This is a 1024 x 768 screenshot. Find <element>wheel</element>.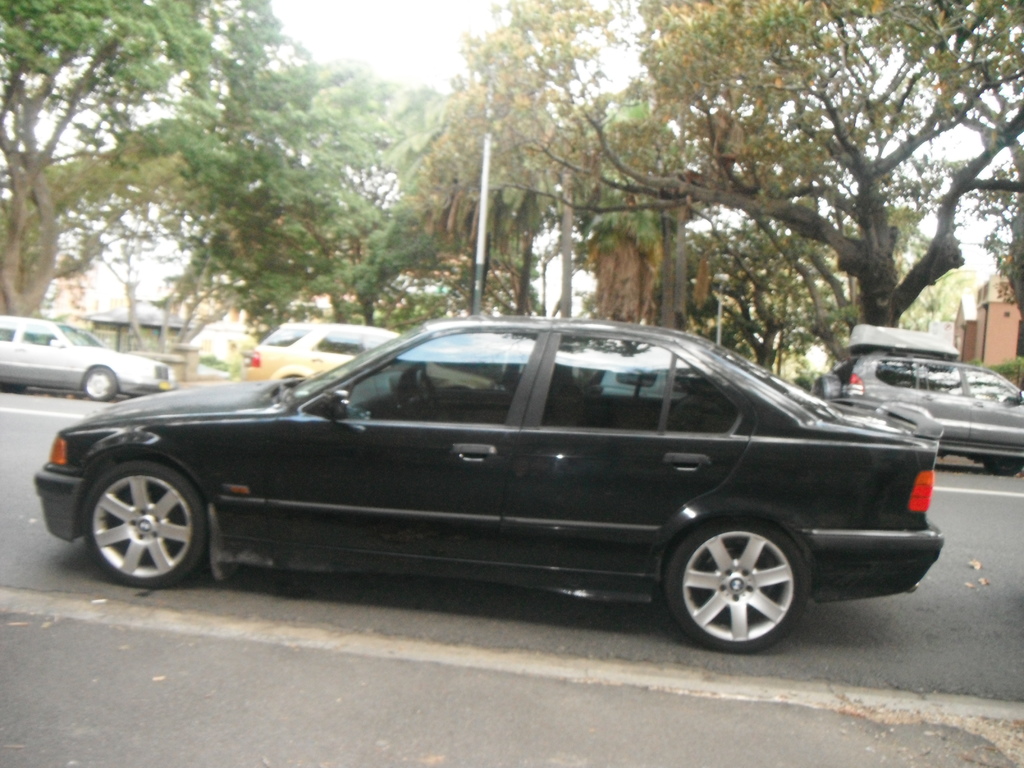
Bounding box: locate(86, 458, 213, 590).
